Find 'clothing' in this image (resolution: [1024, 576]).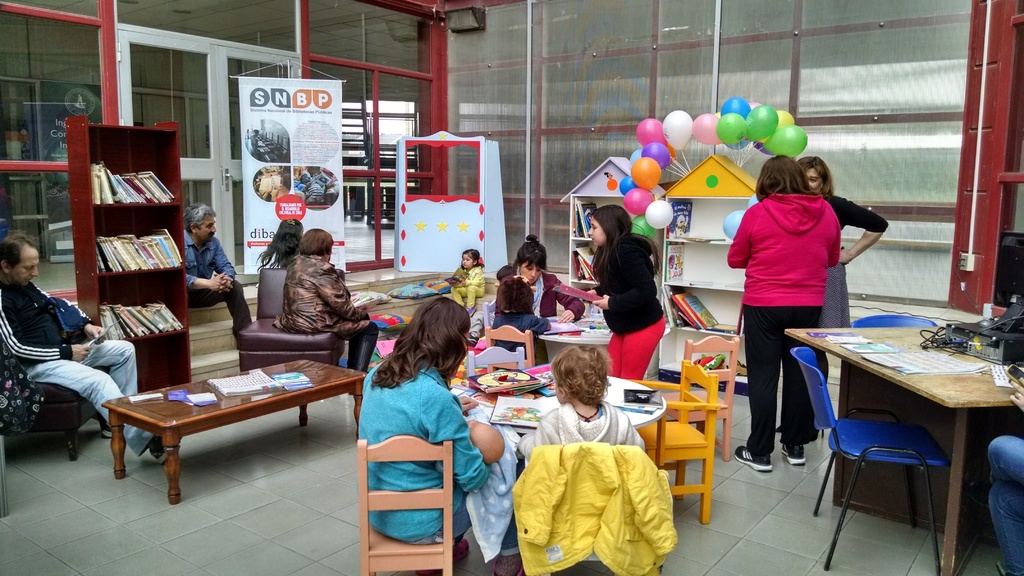
bbox=(180, 227, 254, 335).
